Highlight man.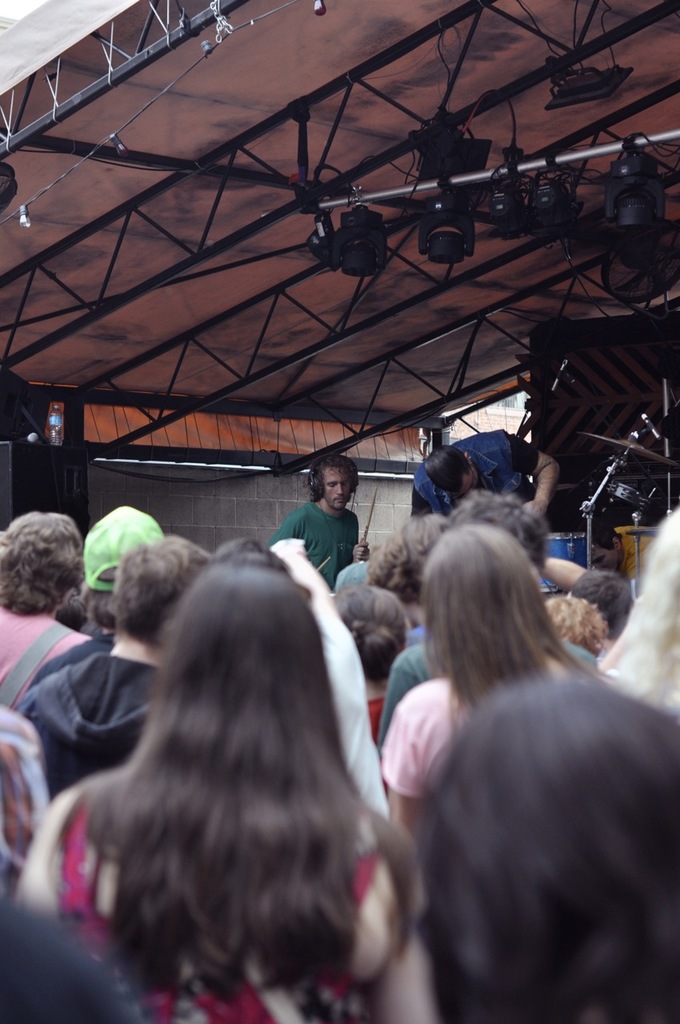
Highlighted region: (x1=408, y1=424, x2=562, y2=537).
